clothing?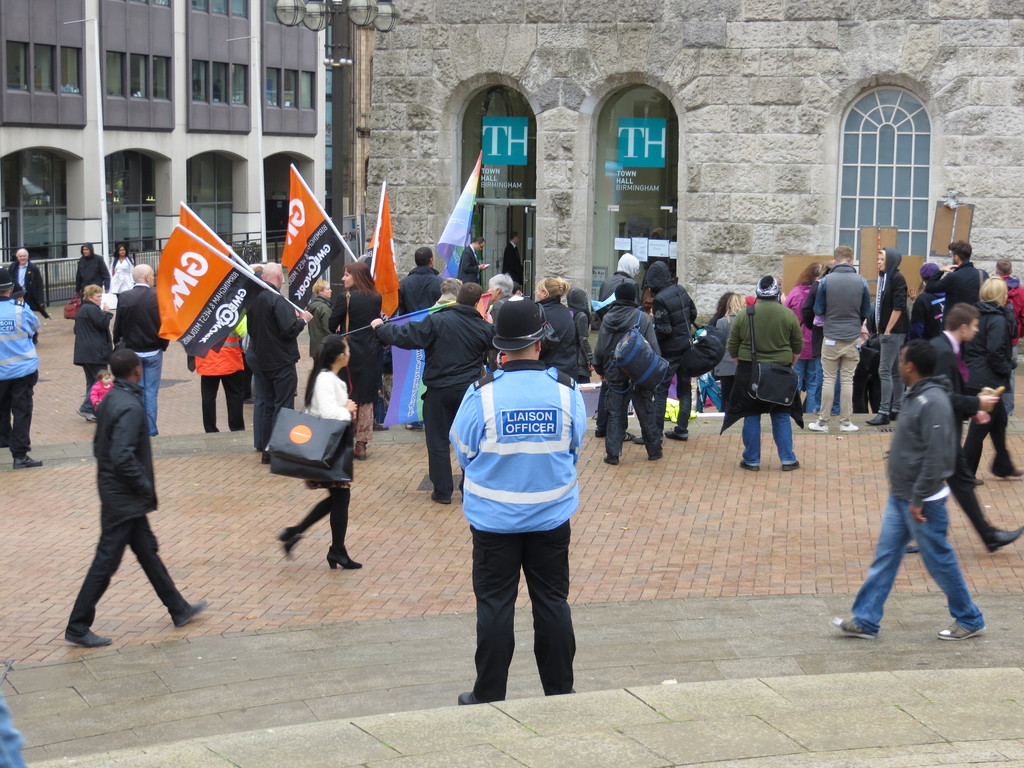
box(957, 298, 1023, 483)
